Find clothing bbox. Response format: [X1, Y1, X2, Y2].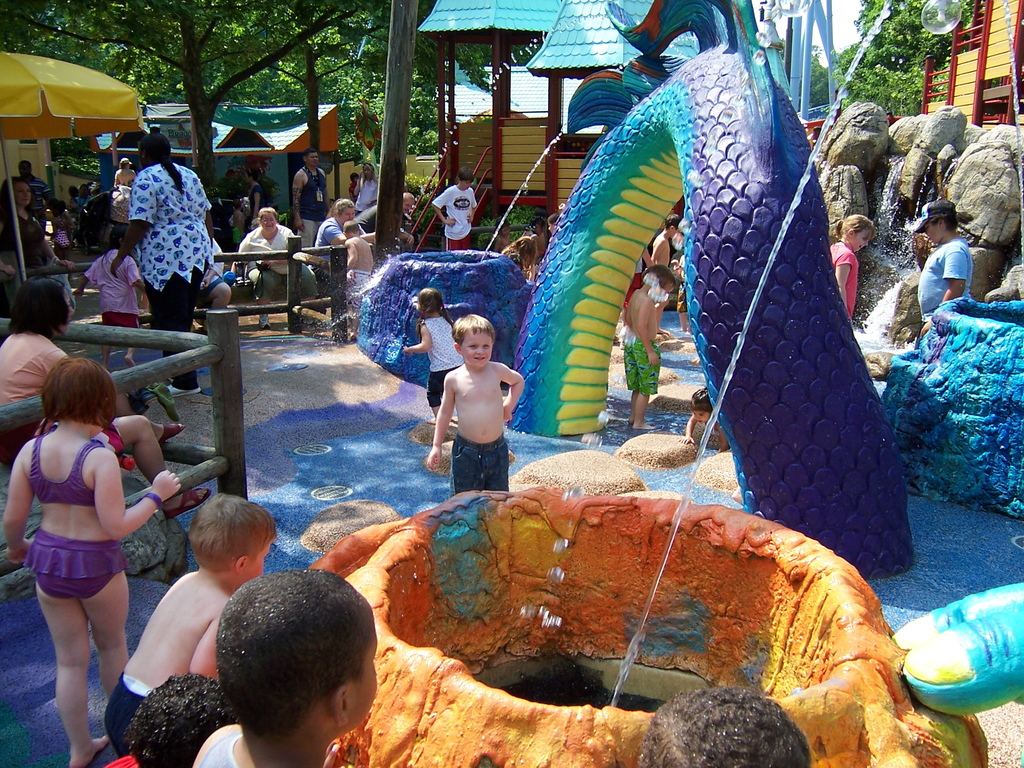
[306, 220, 362, 294].
